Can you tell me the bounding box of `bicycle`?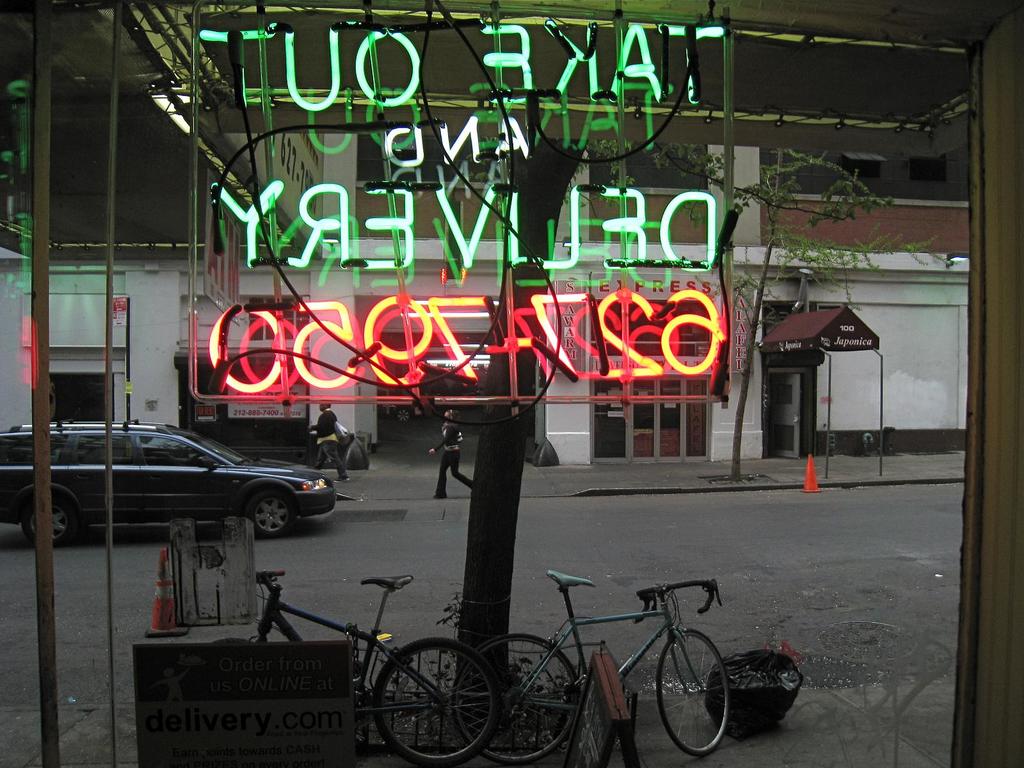
crop(209, 568, 504, 767).
